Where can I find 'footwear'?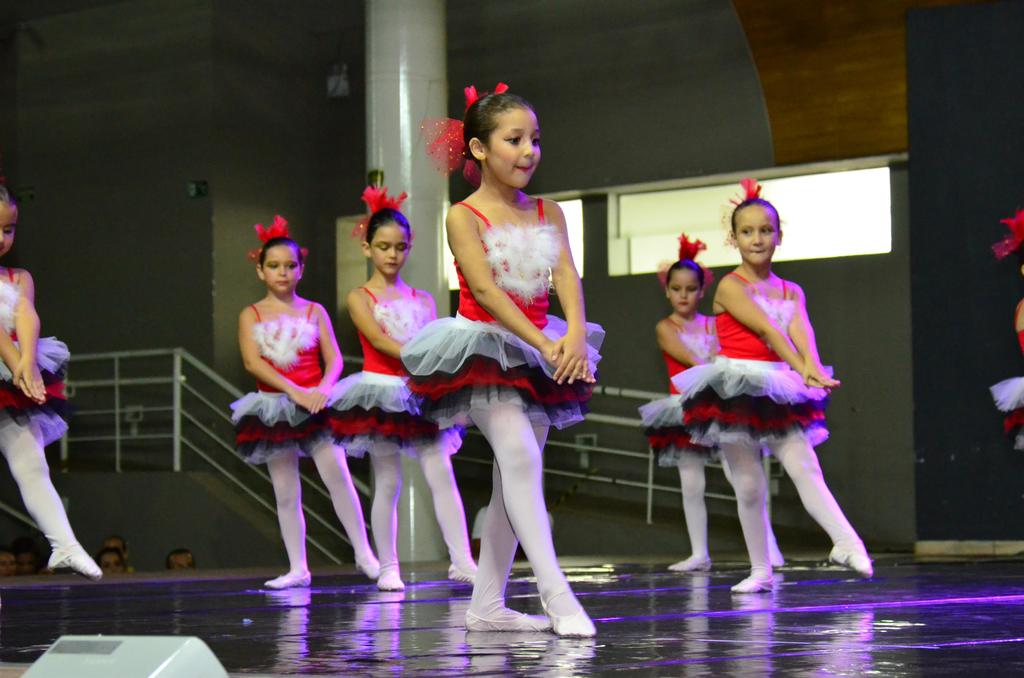
You can find it at bbox=[462, 607, 558, 633].
